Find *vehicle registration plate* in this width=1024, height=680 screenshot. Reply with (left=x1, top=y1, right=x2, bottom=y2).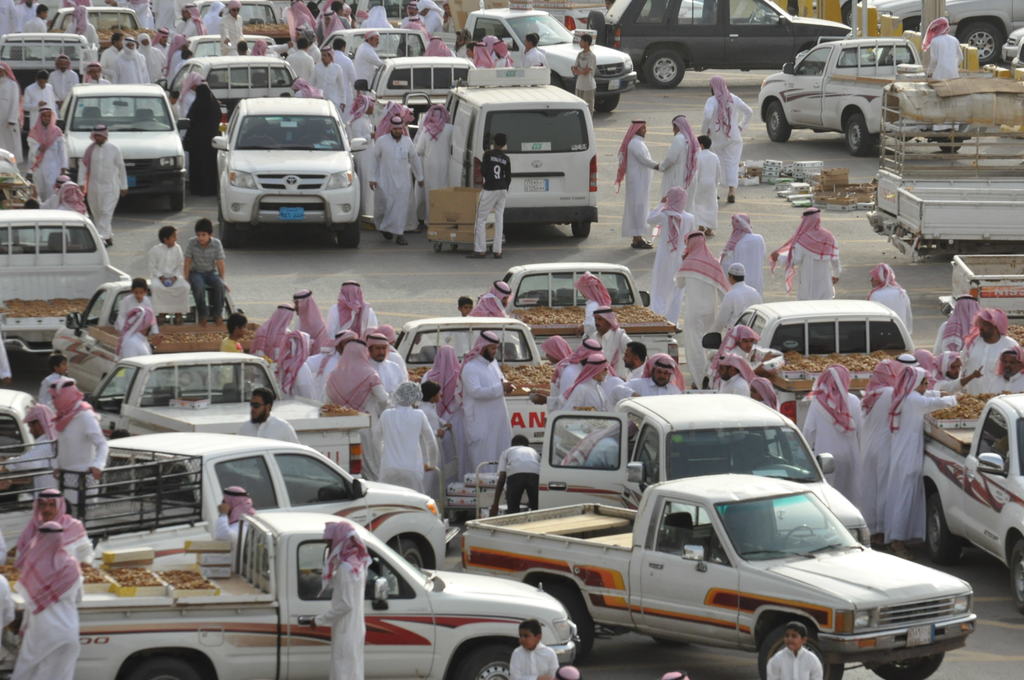
(left=276, top=205, right=303, bottom=218).
